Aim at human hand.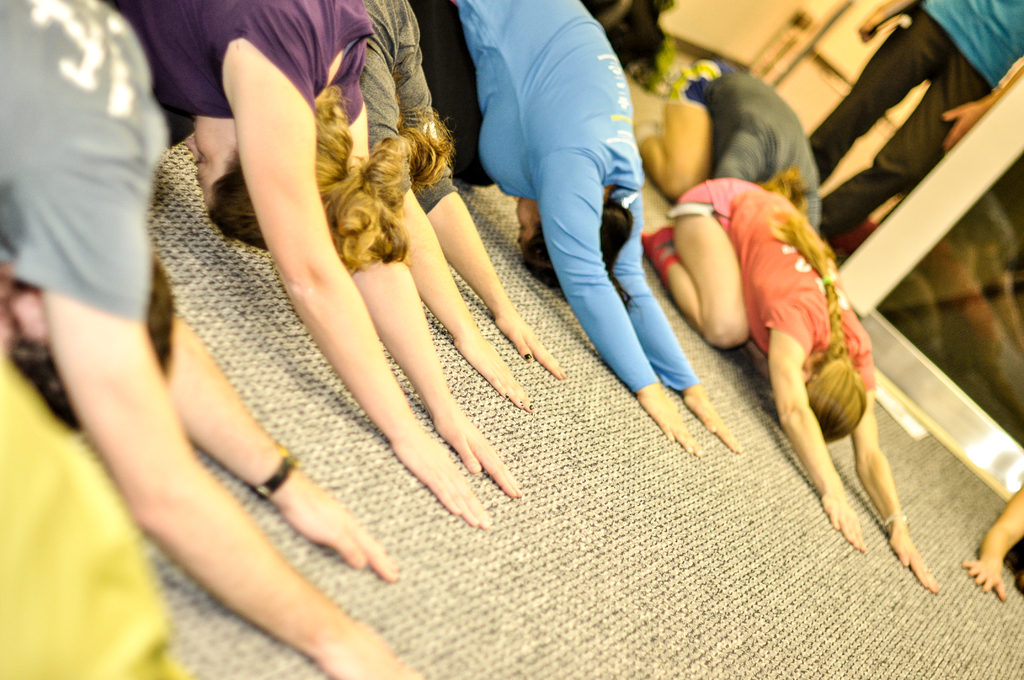
Aimed at {"x1": 854, "y1": 1, "x2": 899, "y2": 42}.
